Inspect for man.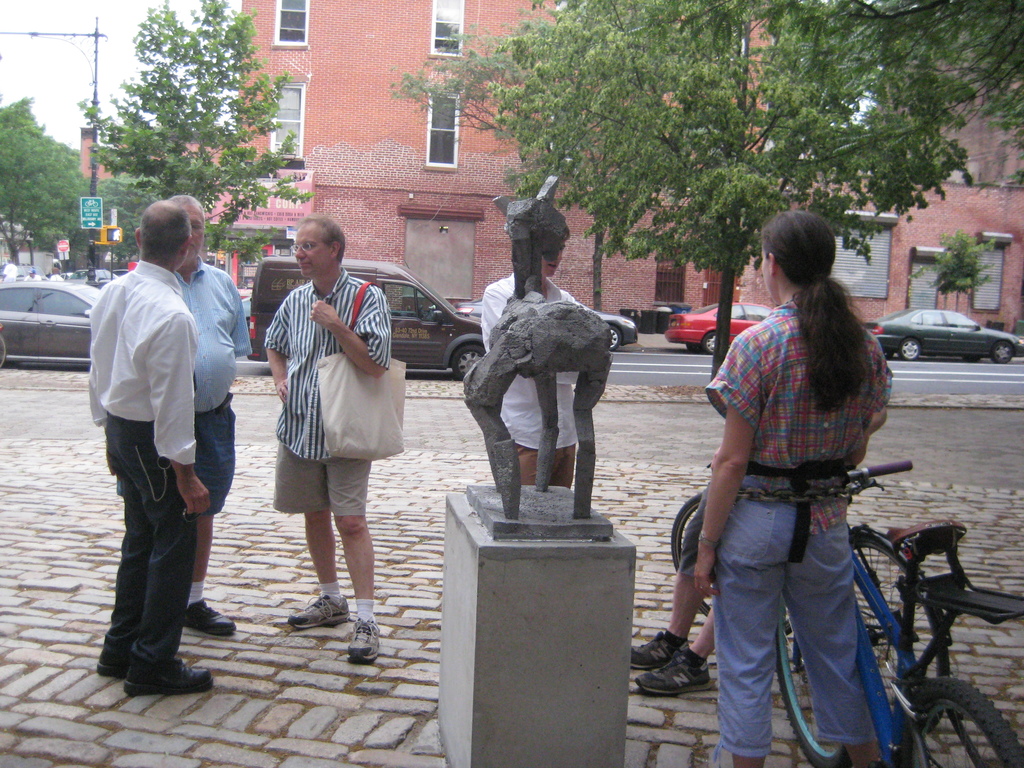
Inspection: left=264, top=214, right=378, bottom=664.
